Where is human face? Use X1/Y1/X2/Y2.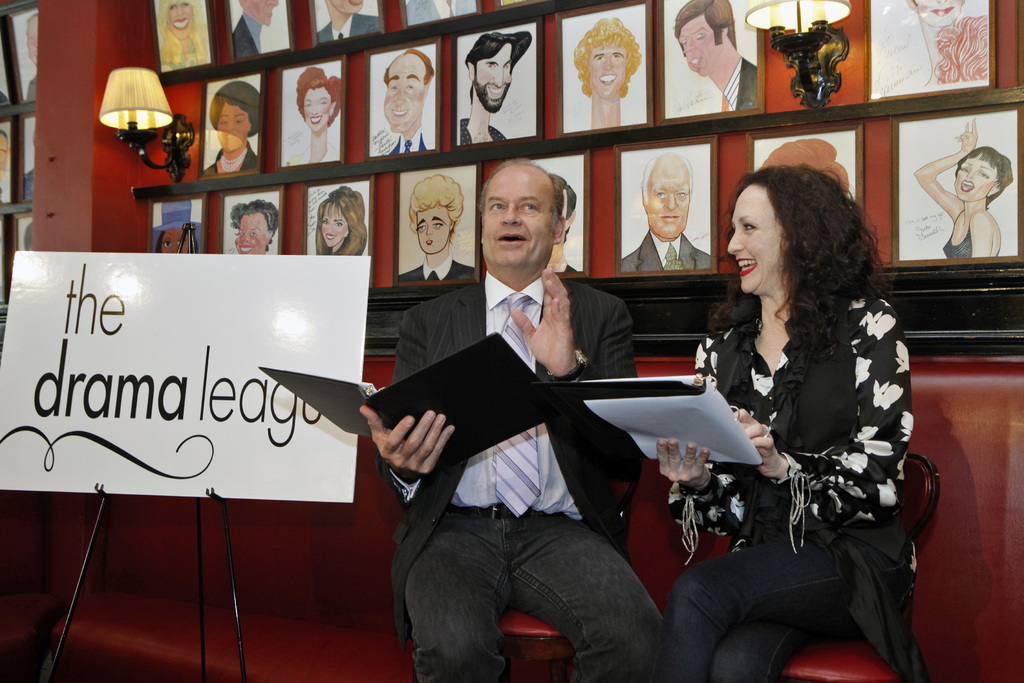
481/164/552/269.
